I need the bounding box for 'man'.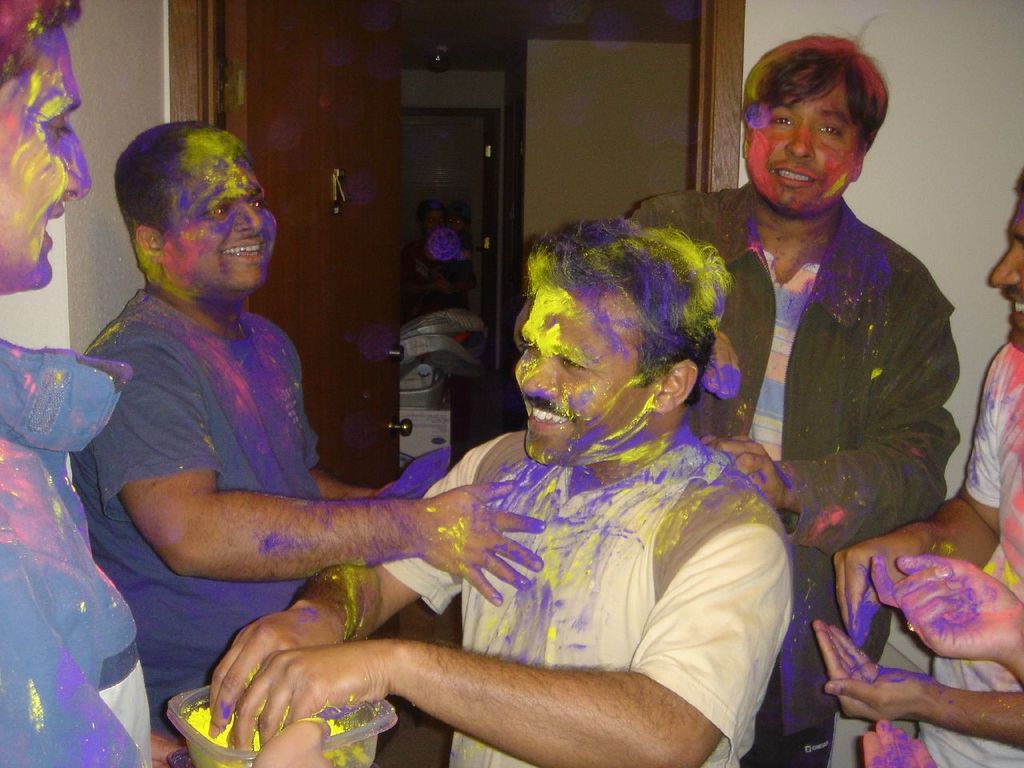
Here it is: l=66, t=123, r=550, b=757.
